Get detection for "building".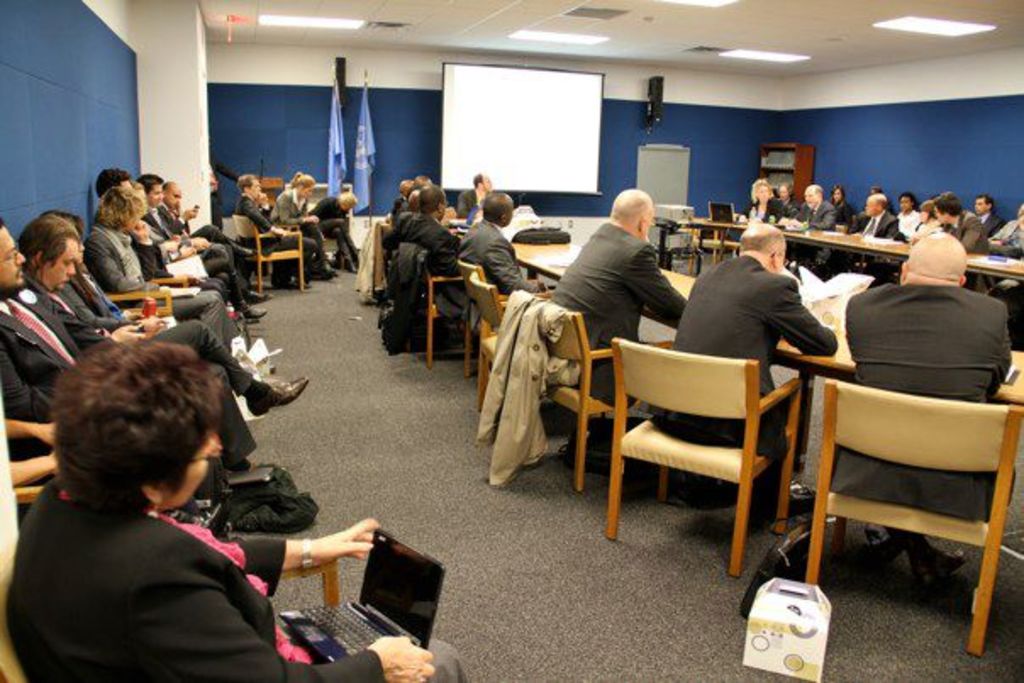
Detection: rect(0, 0, 1022, 681).
